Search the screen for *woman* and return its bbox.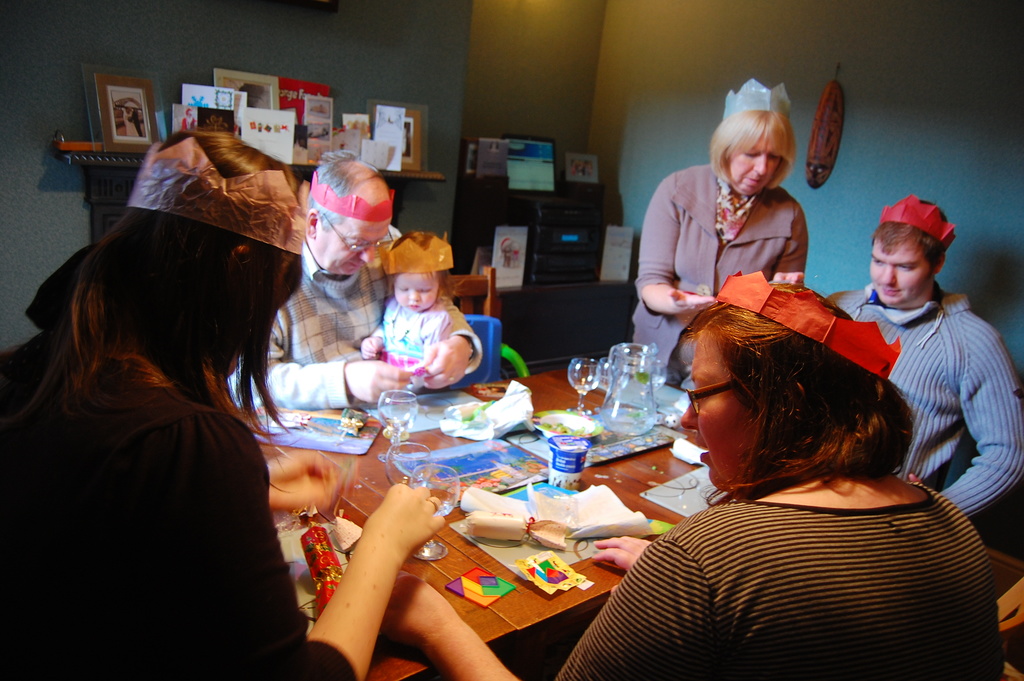
Found: rect(0, 126, 445, 680).
